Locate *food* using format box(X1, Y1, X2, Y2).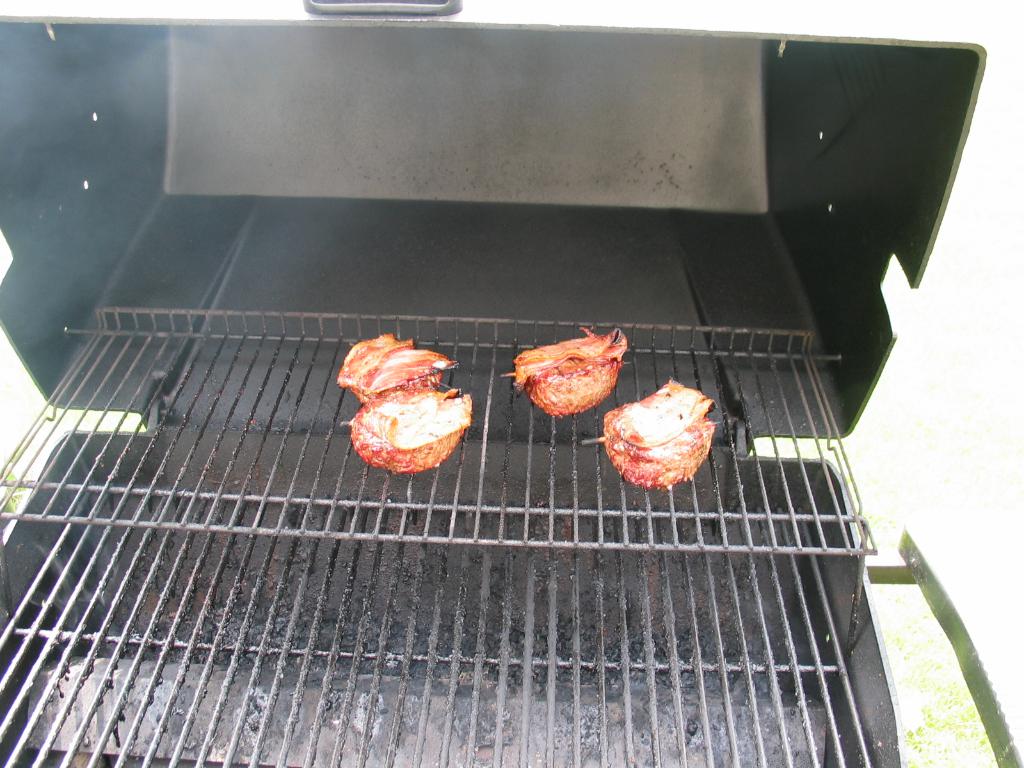
box(518, 312, 633, 426).
